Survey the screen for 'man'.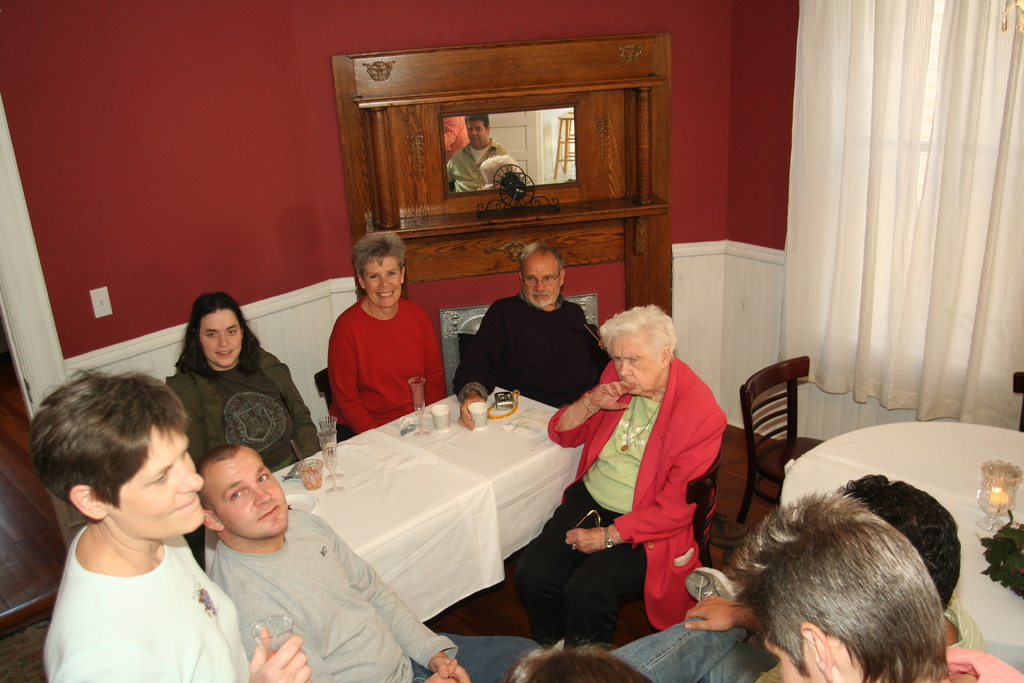
Survey found: rect(193, 441, 544, 682).
